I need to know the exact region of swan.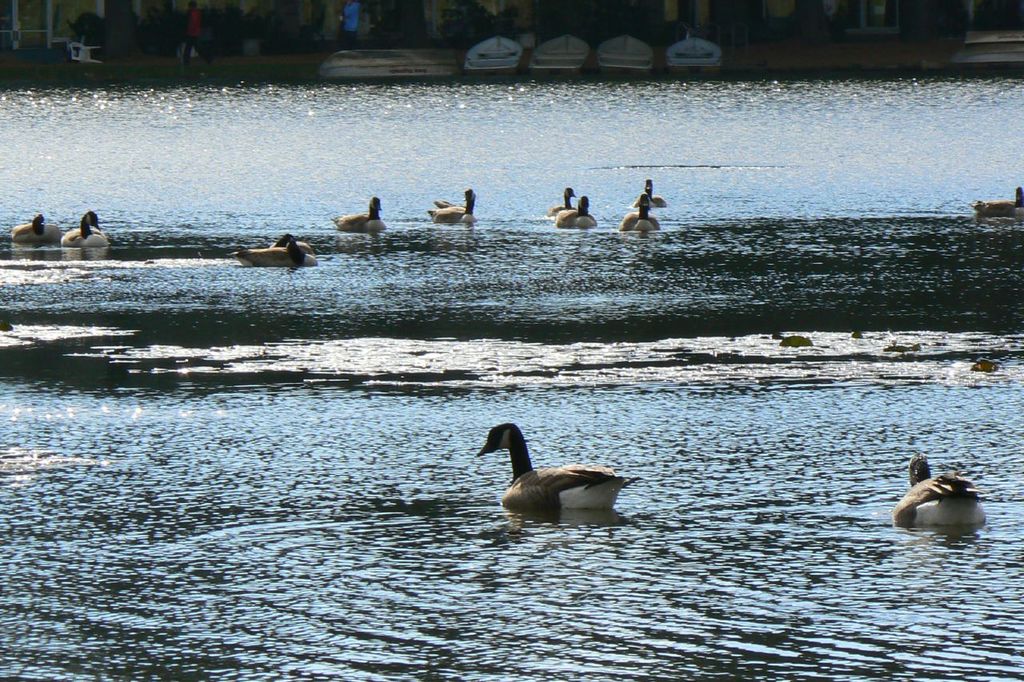
Region: {"left": 971, "top": 185, "right": 1023, "bottom": 219}.
